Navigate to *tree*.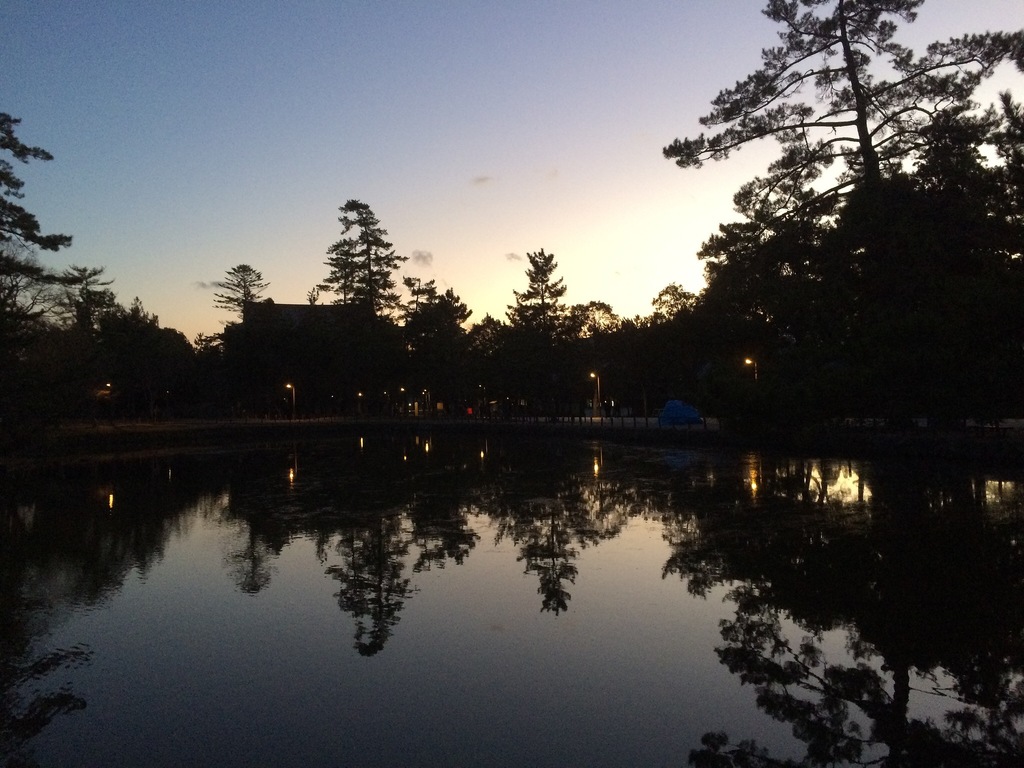
Navigation target: {"left": 637, "top": 0, "right": 1023, "bottom": 343}.
